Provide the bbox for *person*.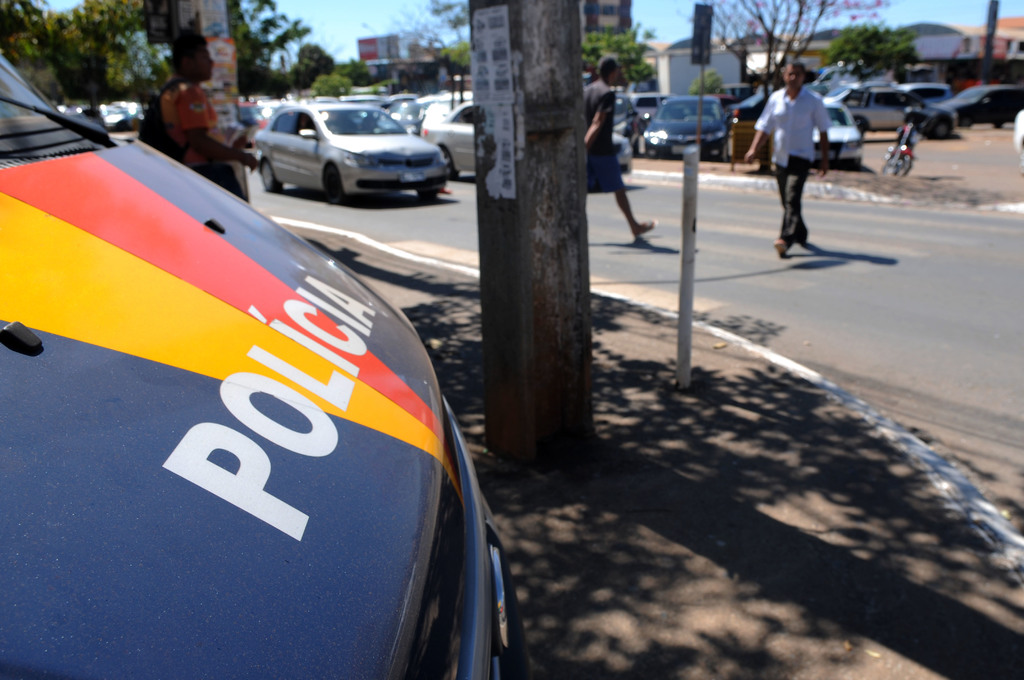
l=156, t=34, r=264, b=211.
